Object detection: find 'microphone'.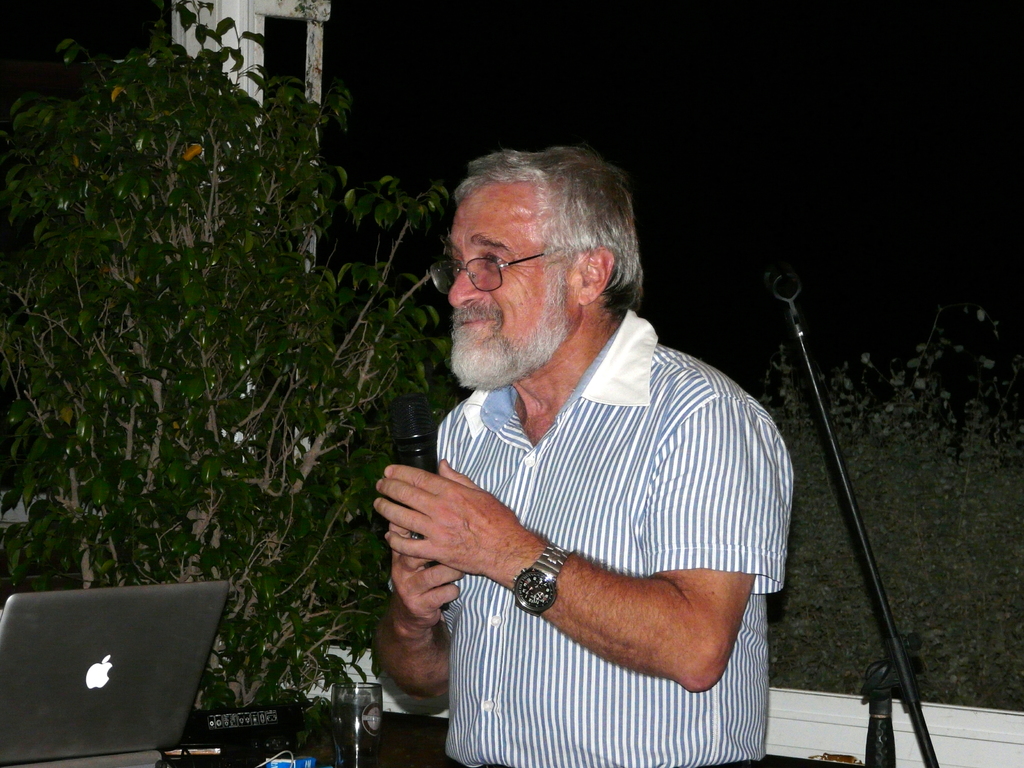
{"left": 391, "top": 391, "right": 456, "bottom": 604}.
